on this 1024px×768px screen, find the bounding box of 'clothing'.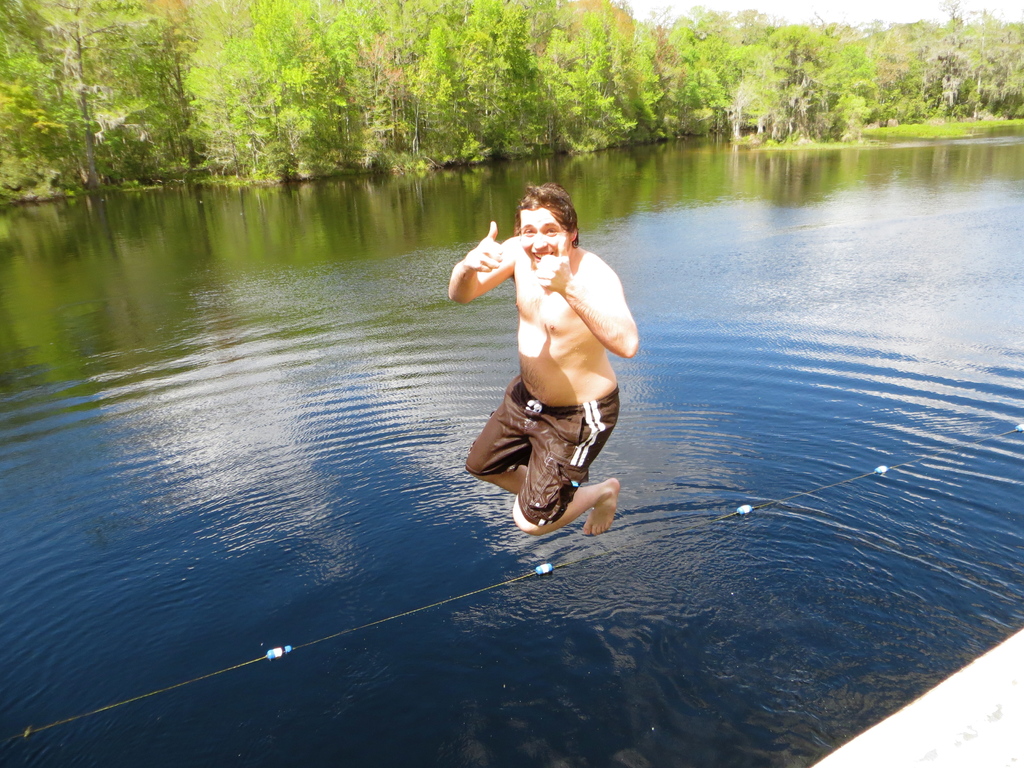
Bounding box: bbox=[468, 375, 618, 529].
